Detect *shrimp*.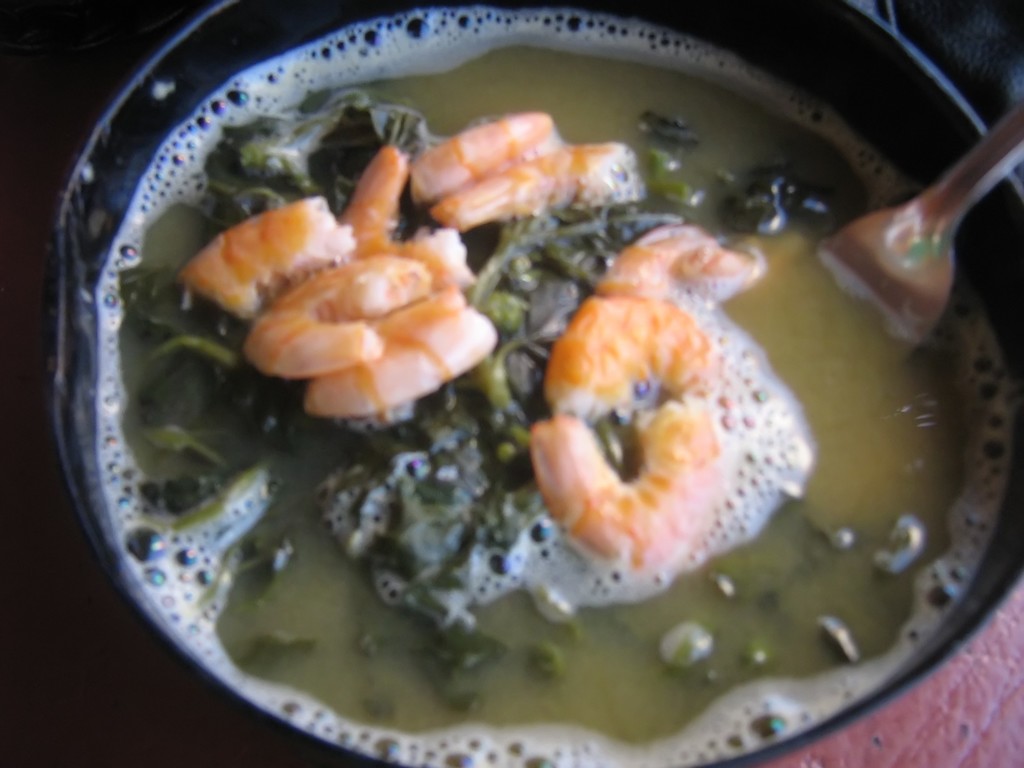
Detected at crop(404, 105, 559, 198).
